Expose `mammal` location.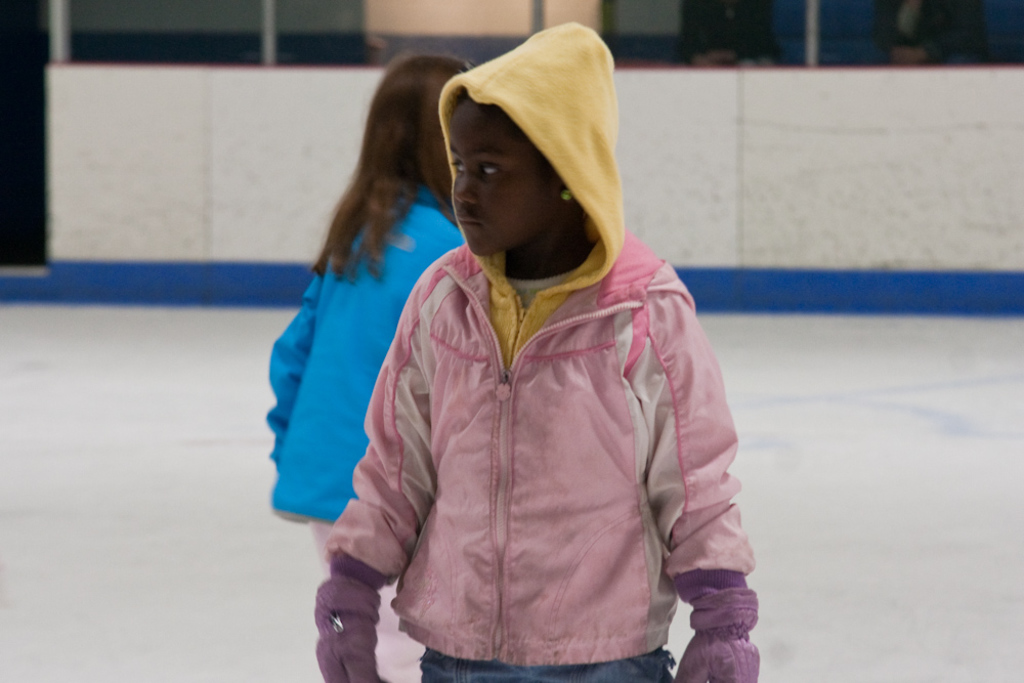
Exposed at 260, 53, 471, 568.
